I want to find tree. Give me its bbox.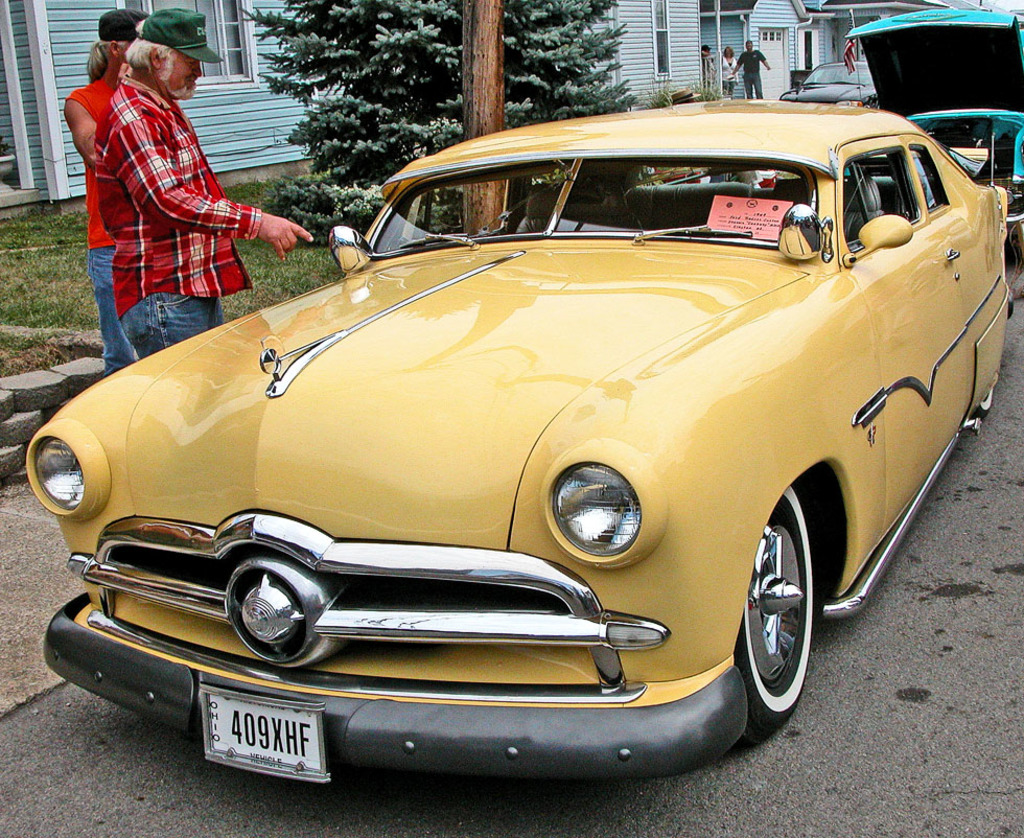
(232,0,626,242).
